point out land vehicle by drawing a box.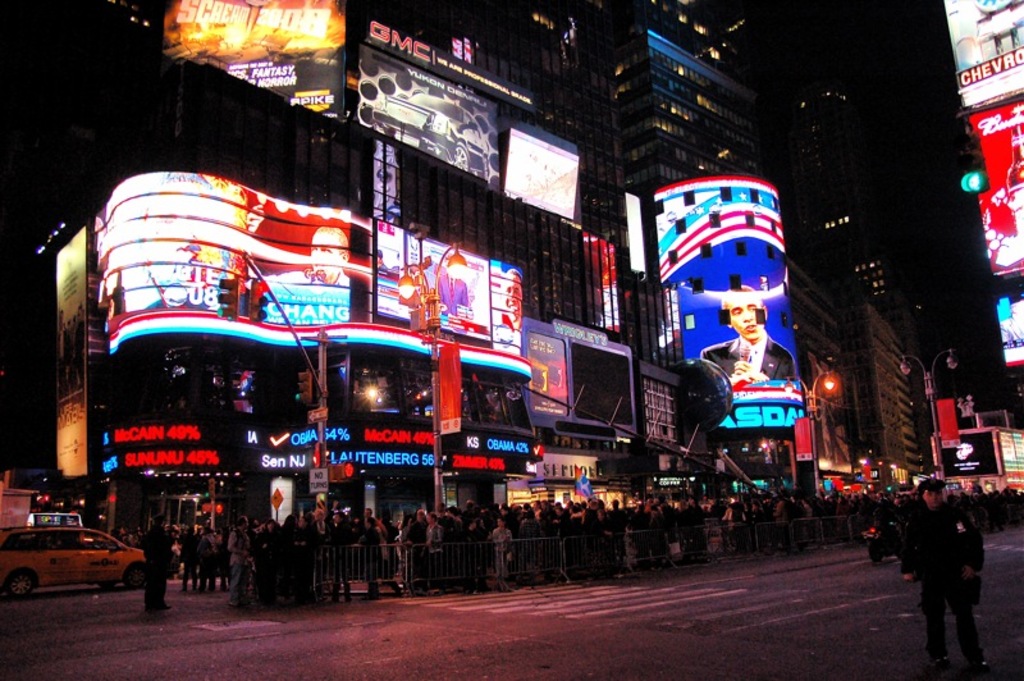
pyautogui.locateOnScreen(10, 520, 143, 595).
